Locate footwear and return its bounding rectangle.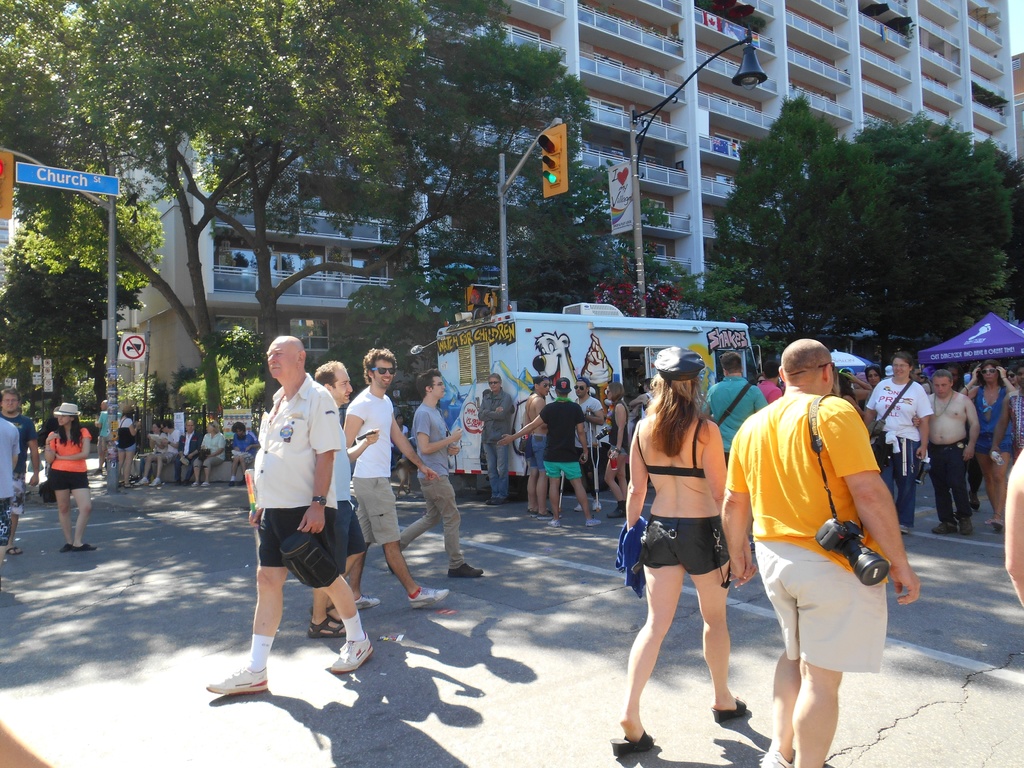
{"x1": 188, "y1": 480, "x2": 196, "y2": 487}.
